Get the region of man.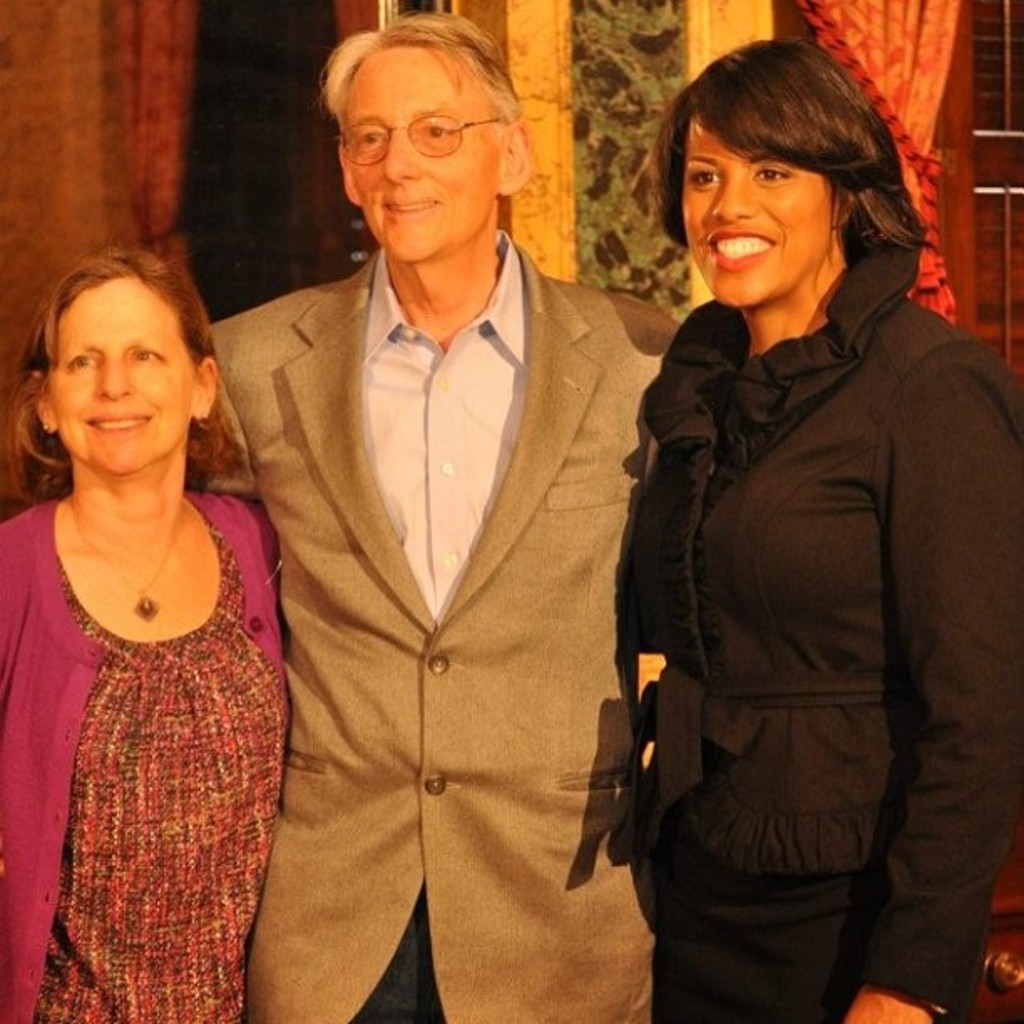
(202, 0, 699, 1023).
